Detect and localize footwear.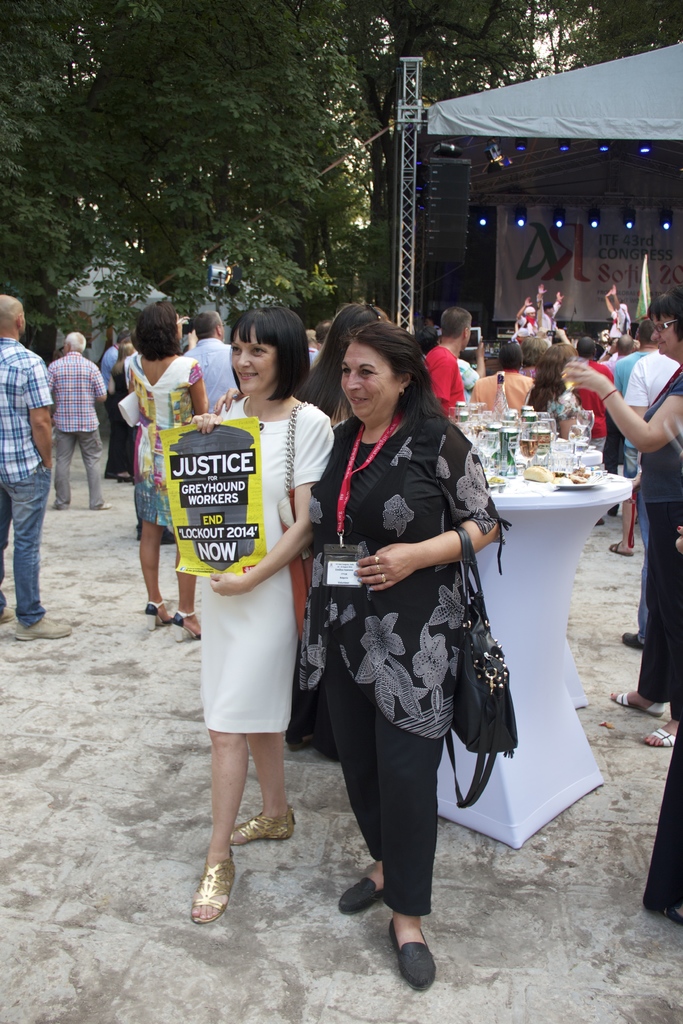
Localized at bbox=[167, 605, 201, 640].
